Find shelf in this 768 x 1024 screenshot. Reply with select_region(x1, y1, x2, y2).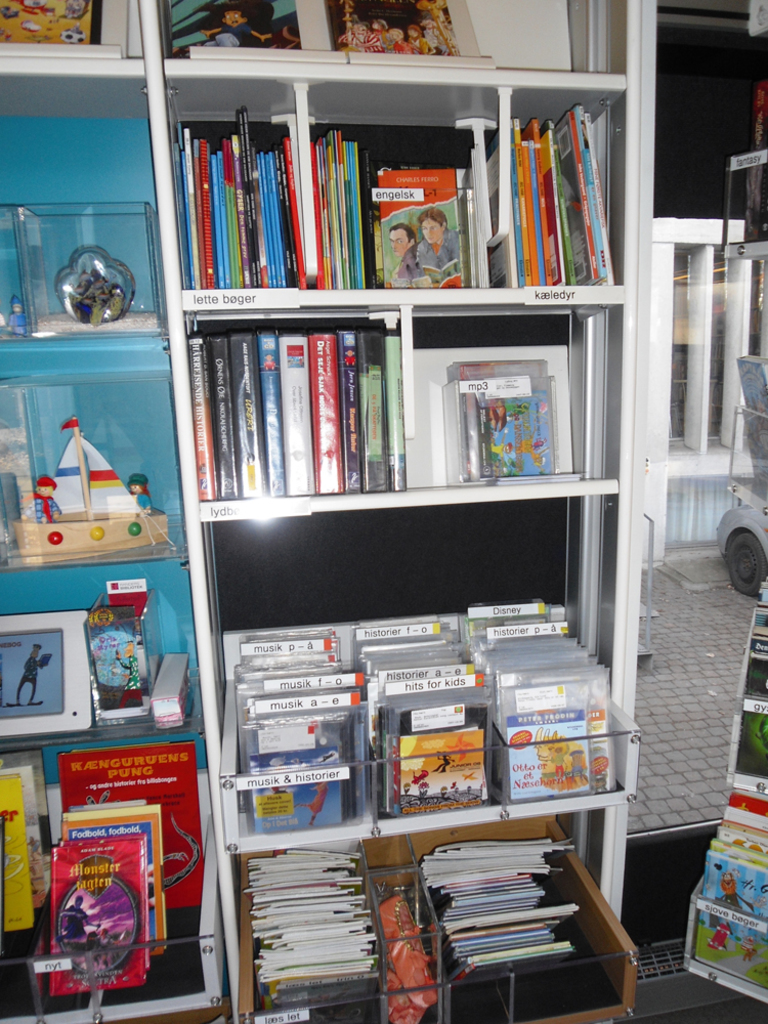
select_region(0, 0, 191, 124).
